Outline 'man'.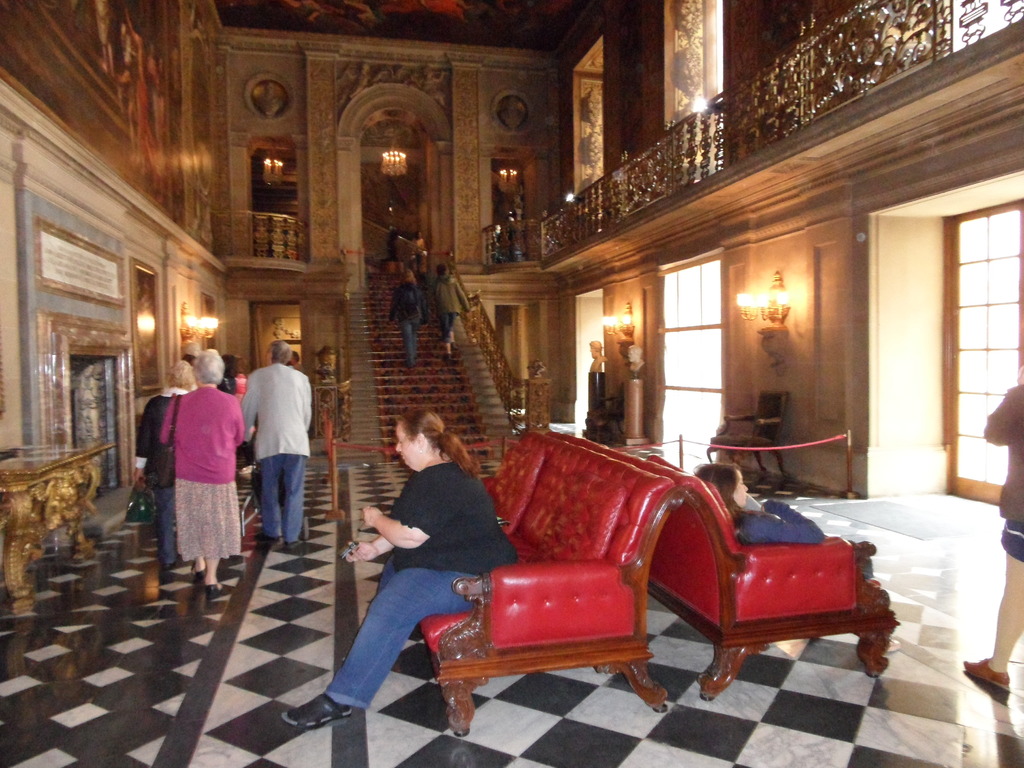
Outline: 283/349/307/373.
